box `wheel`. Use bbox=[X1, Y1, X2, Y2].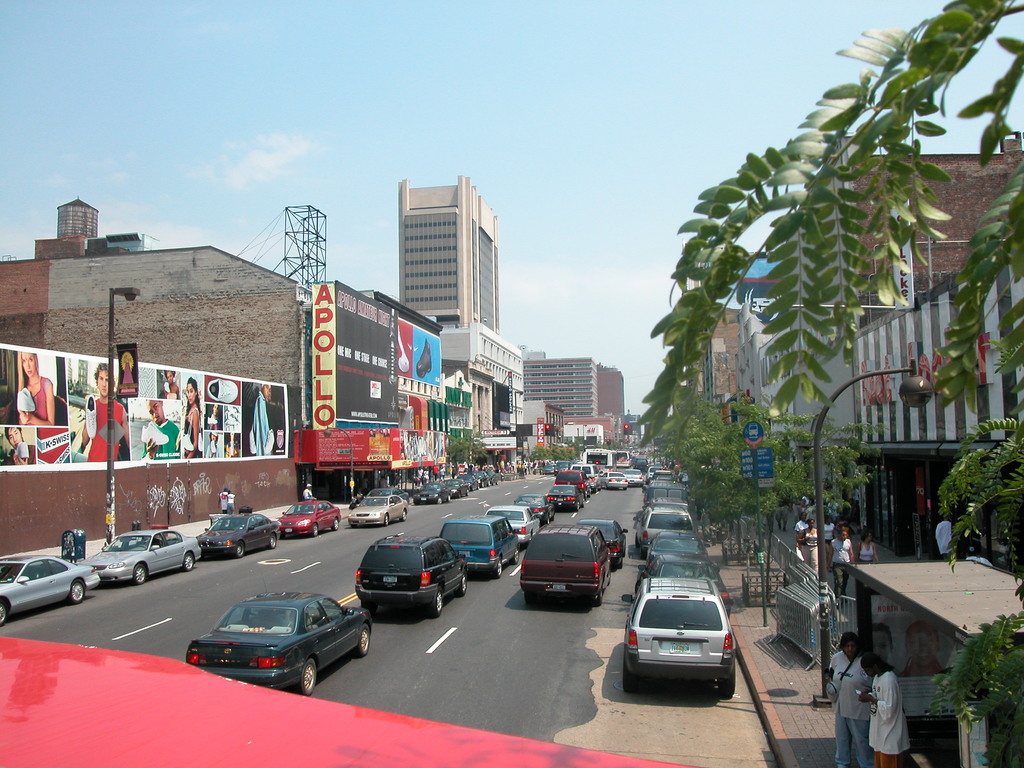
bbox=[68, 579, 83, 604].
